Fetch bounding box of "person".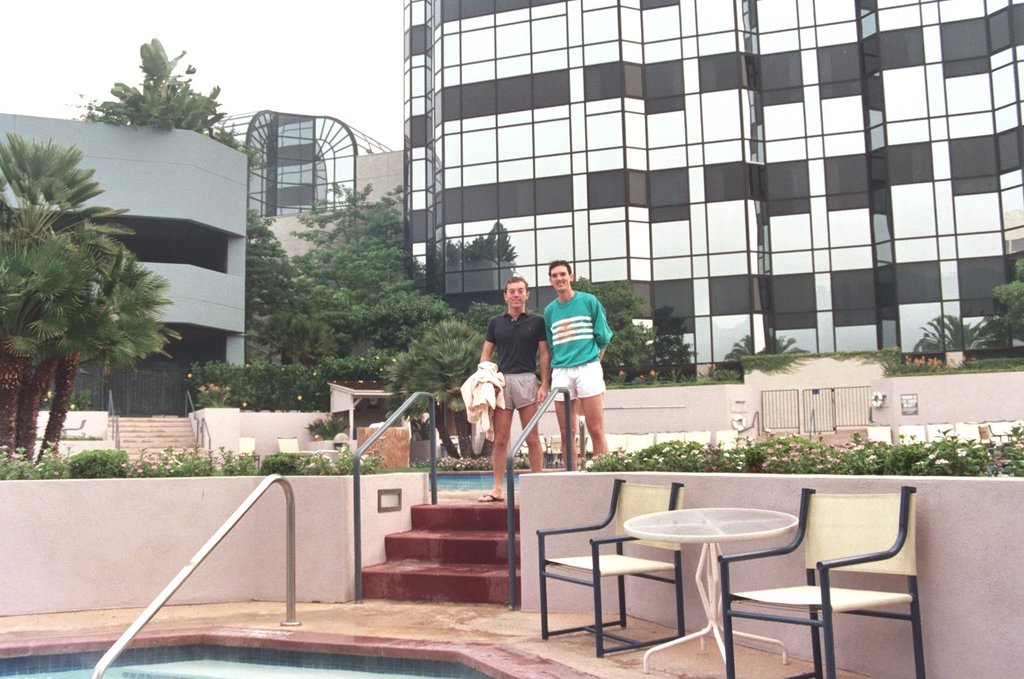
Bbox: crop(548, 257, 625, 476).
